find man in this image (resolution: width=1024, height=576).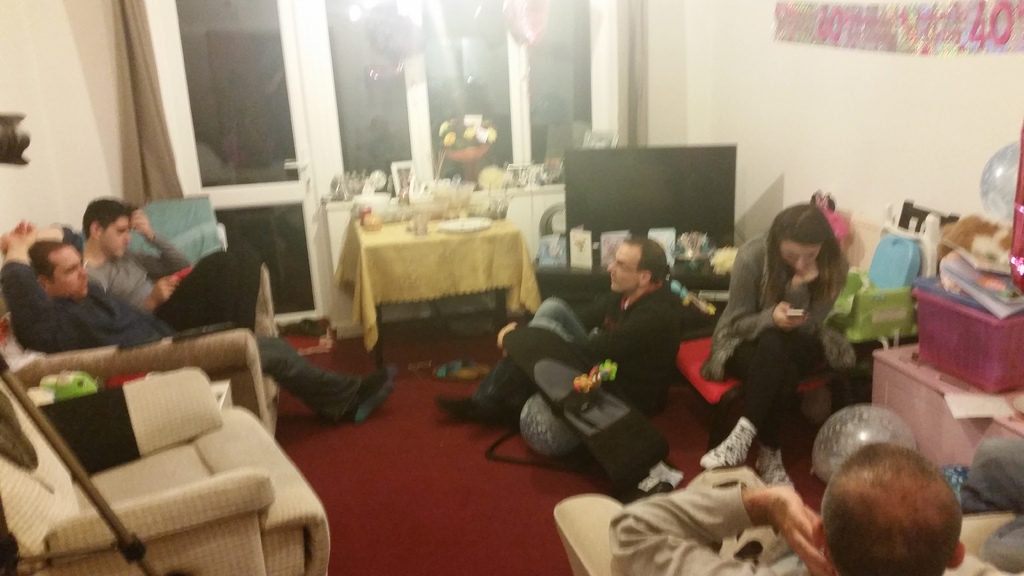
{"left": 41, "top": 227, "right": 392, "bottom": 431}.
